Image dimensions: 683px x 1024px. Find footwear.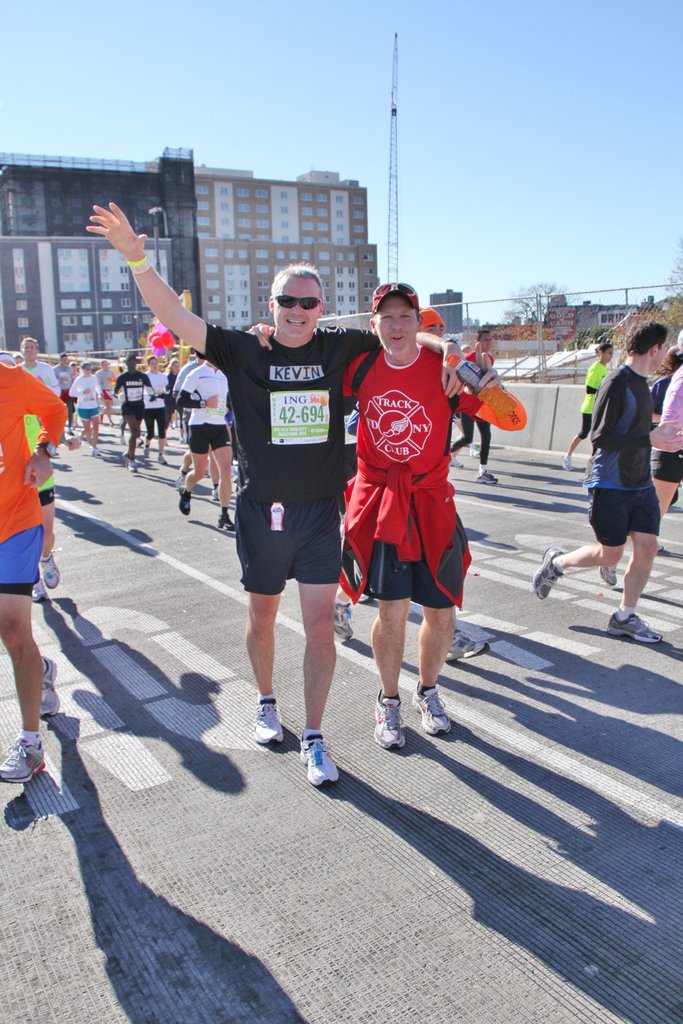
bbox(37, 655, 56, 719).
